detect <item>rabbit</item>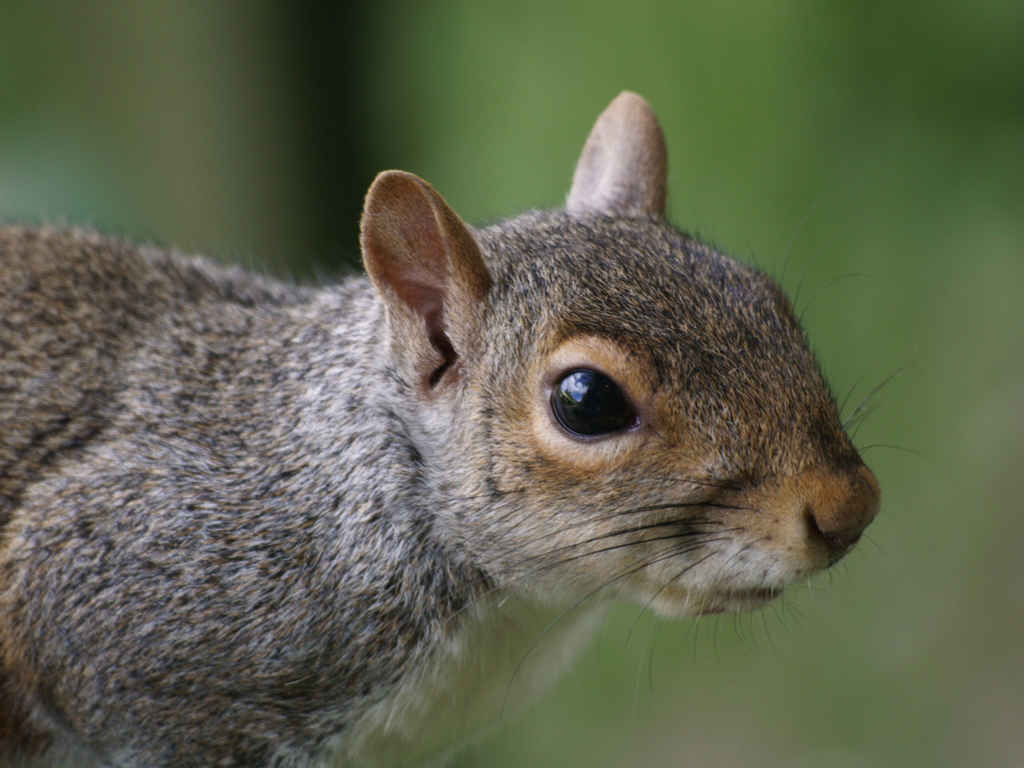
bbox=[0, 90, 926, 767]
